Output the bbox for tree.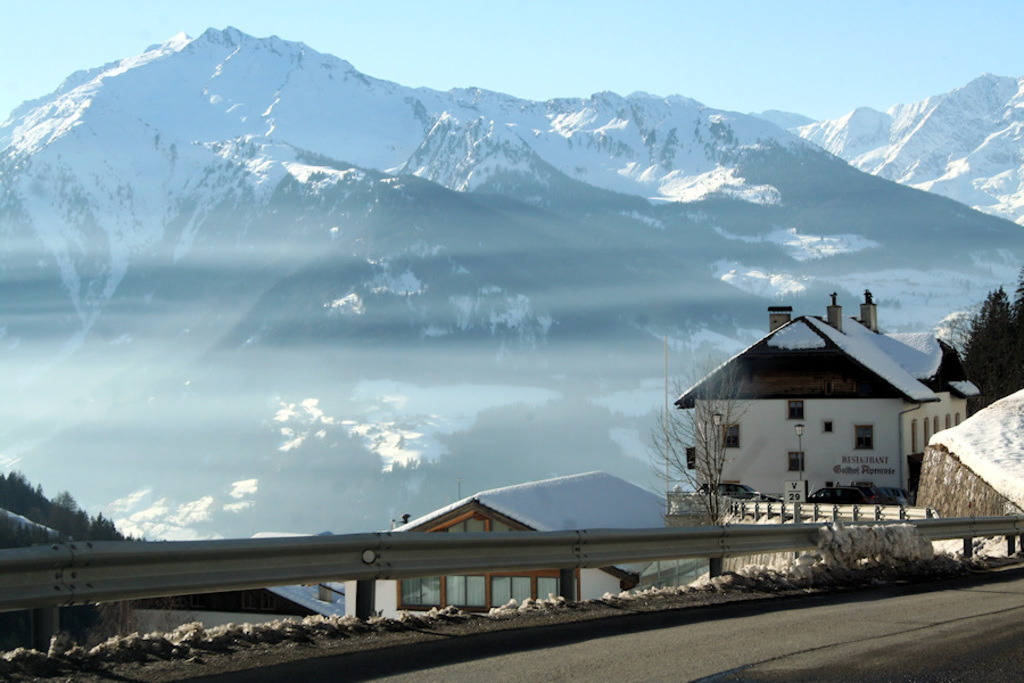
[31,480,50,518].
